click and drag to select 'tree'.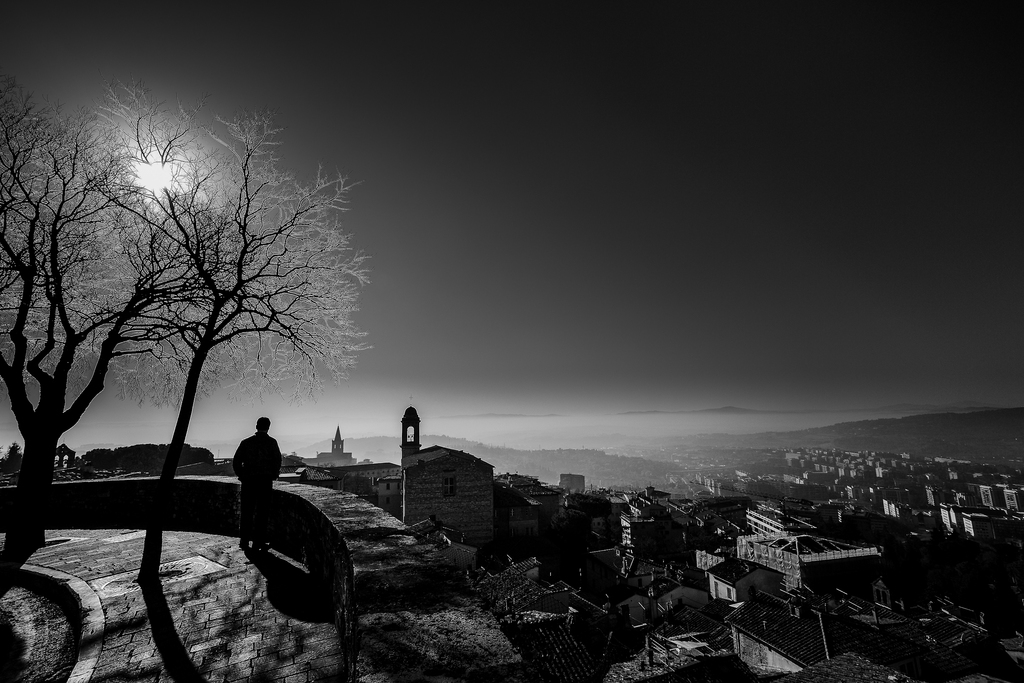
Selection: locate(0, 56, 239, 575).
